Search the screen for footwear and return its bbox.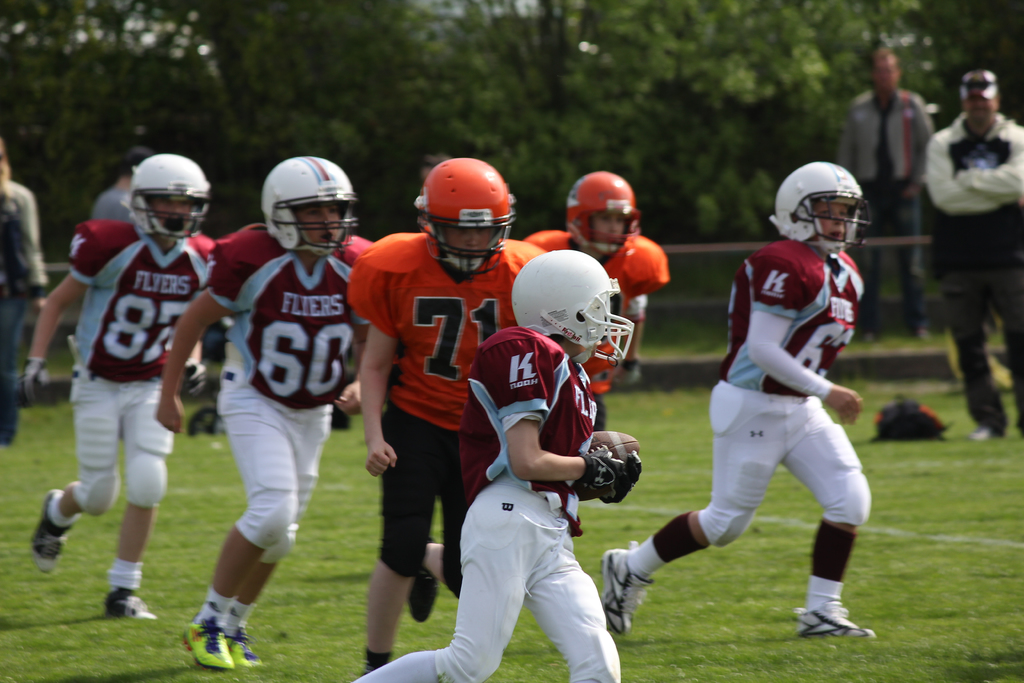
Found: Rect(405, 536, 441, 620).
